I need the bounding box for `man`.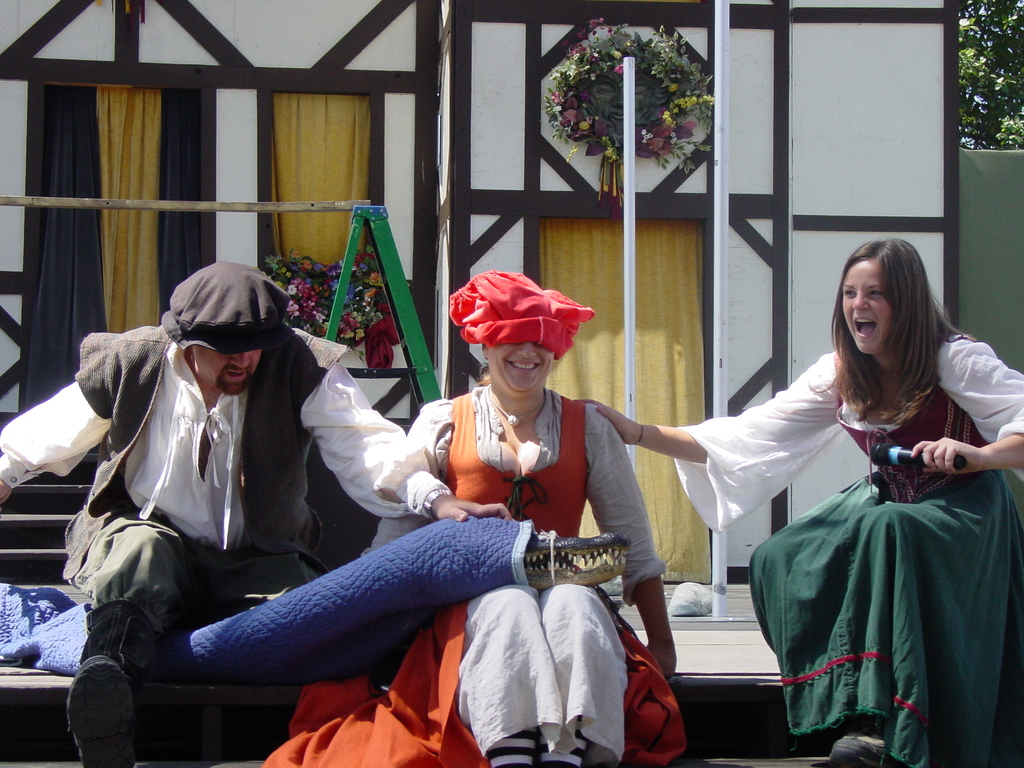
Here it is: [84,287,524,707].
